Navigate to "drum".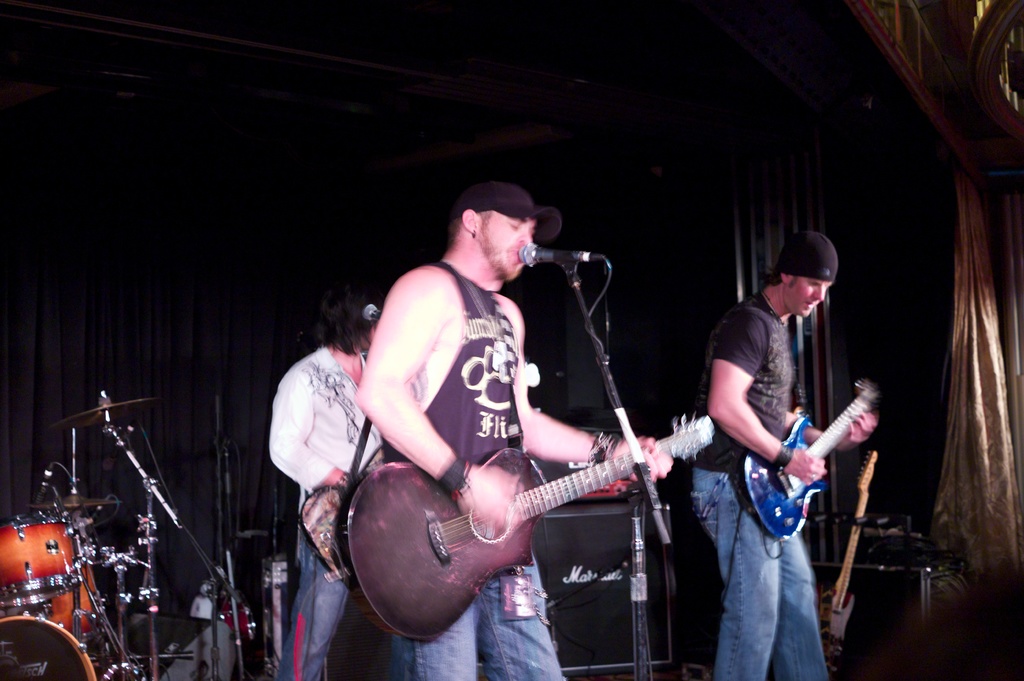
Navigation target: pyautogui.locateOnScreen(0, 620, 98, 679).
